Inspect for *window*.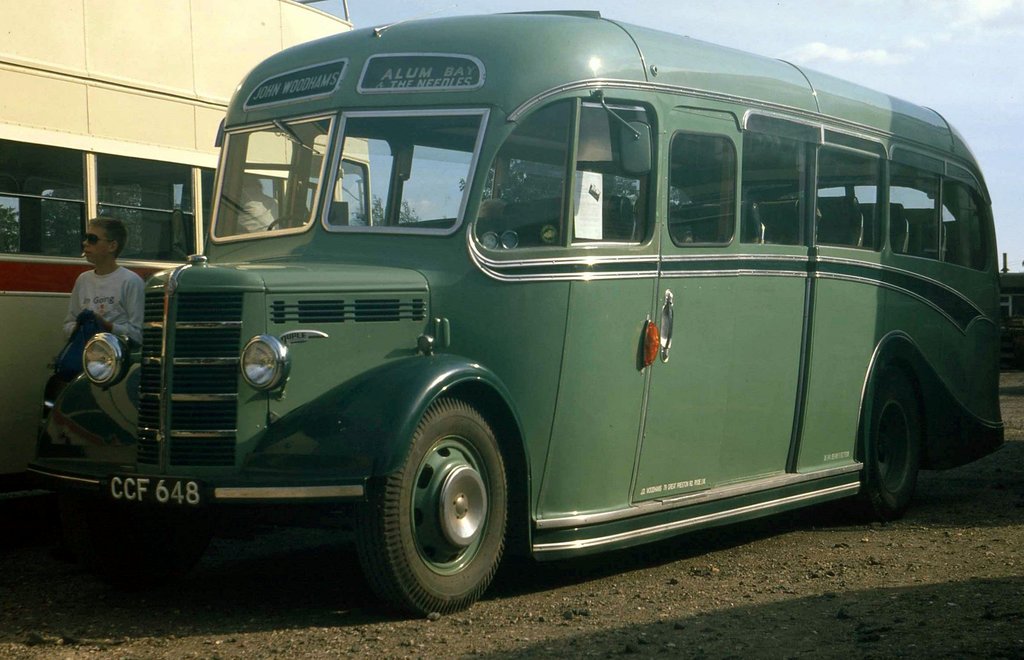
Inspection: <box>886,159,947,256</box>.
